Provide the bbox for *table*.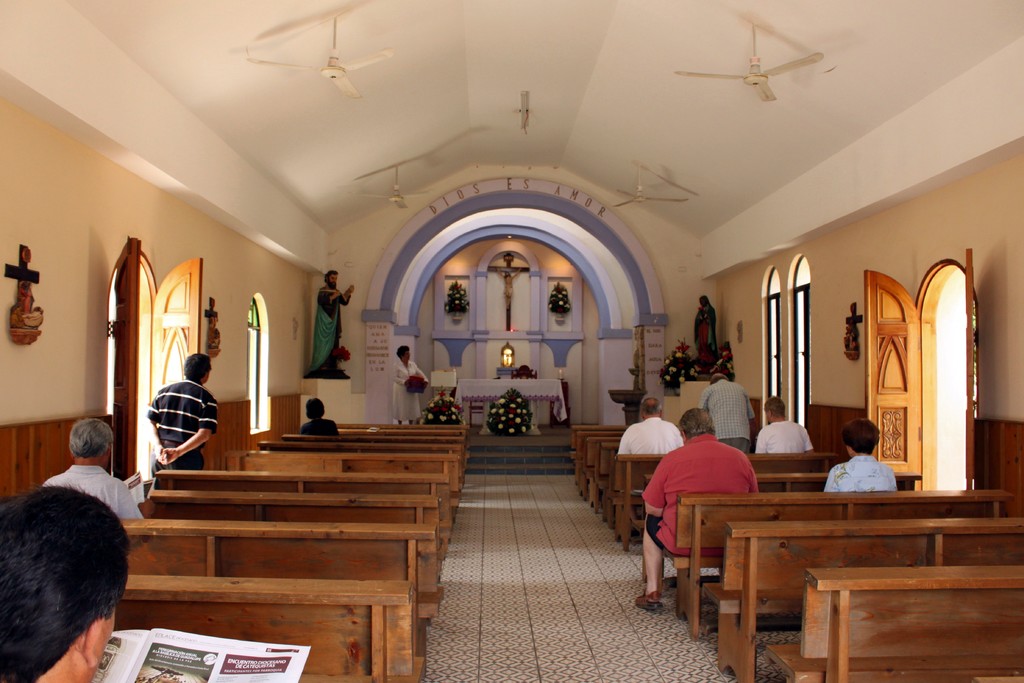
locate(270, 431, 460, 457).
